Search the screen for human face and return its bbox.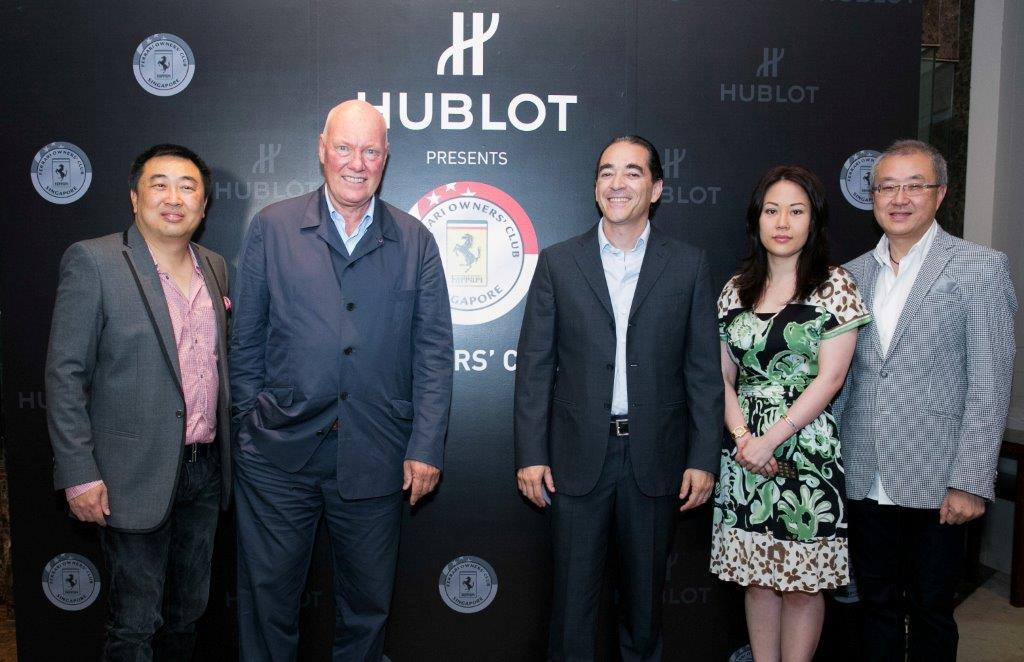
Found: [598, 141, 648, 206].
